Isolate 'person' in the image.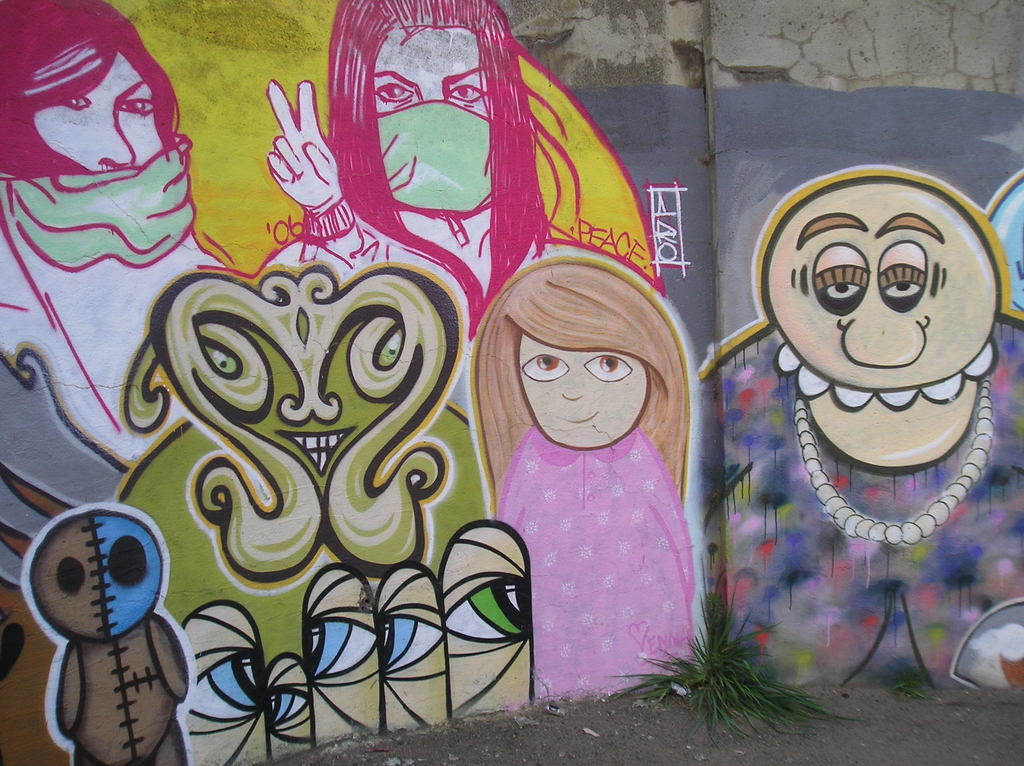
Isolated region: pyautogui.locateOnScreen(0, 0, 241, 578).
